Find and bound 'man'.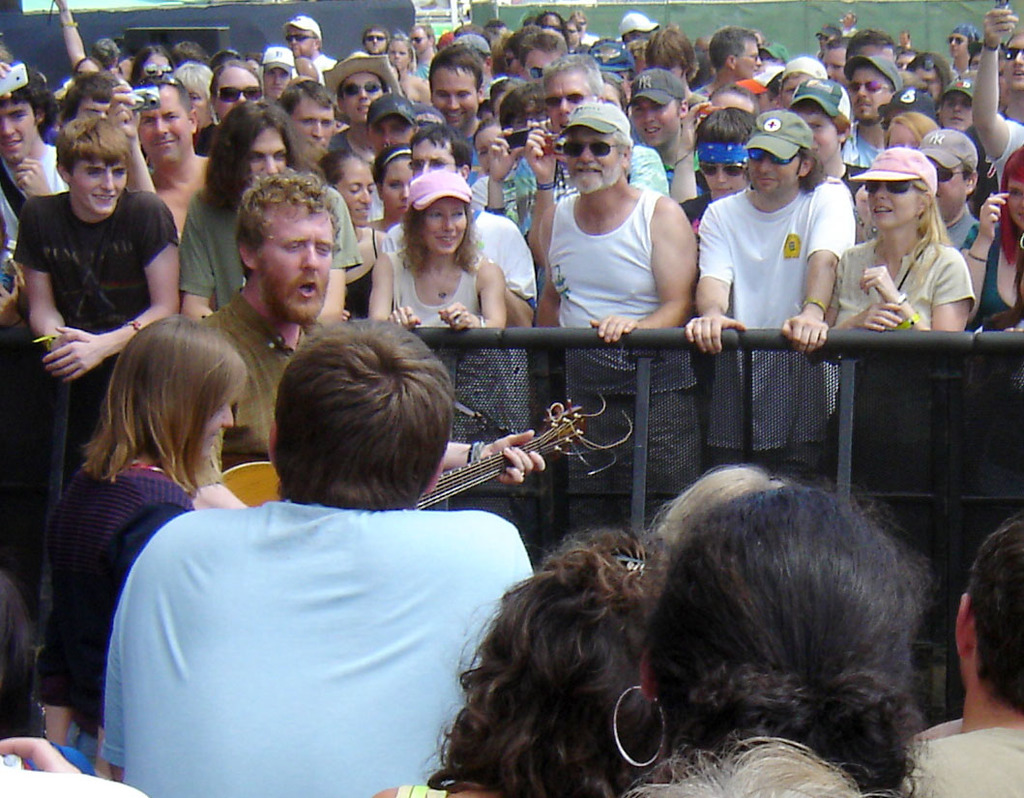
Bound: <bbox>283, 12, 338, 84</bbox>.
